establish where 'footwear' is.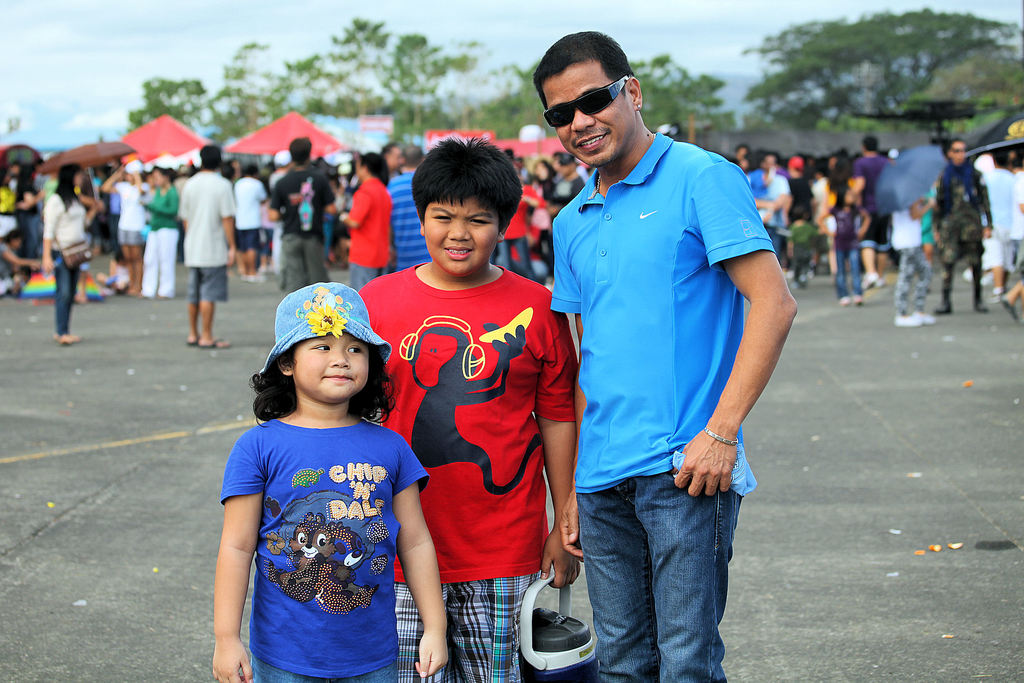
Established at x1=796 y1=277 x2=809 y2=287.
